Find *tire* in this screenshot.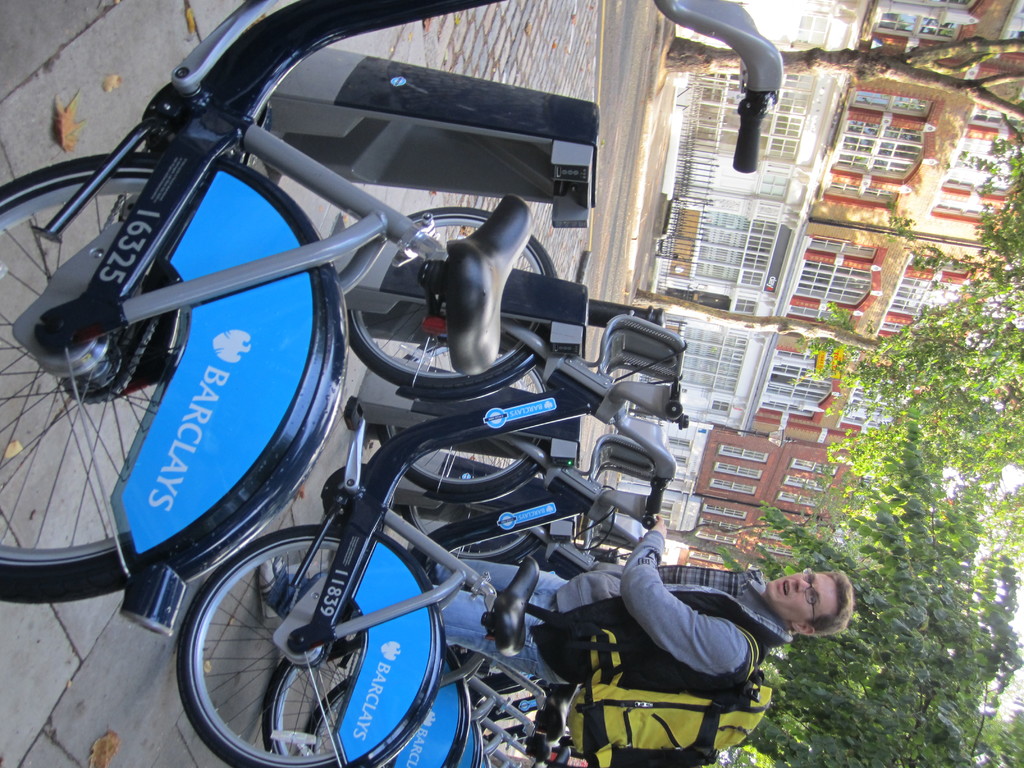
The bounding box for *tire* is pyautogui.locateOnScreen(177, 525, 445, 767).
